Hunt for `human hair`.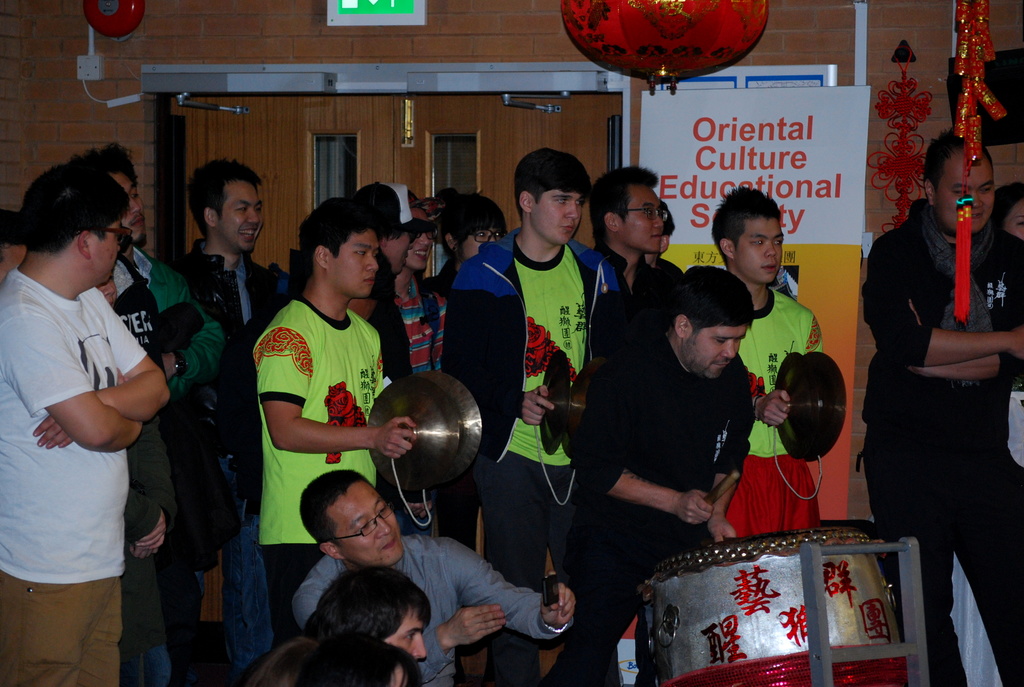
Hunted down at x1=991 y1=183 x2=1023 y2=234.
